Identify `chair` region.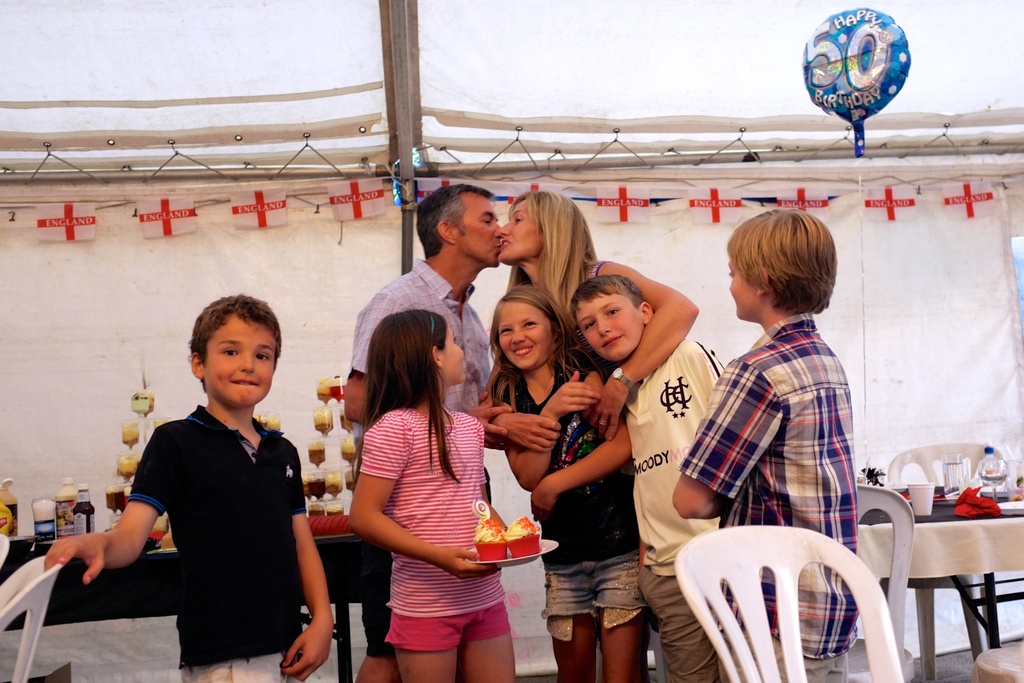
Region: 969, 645, 1023, 682.
